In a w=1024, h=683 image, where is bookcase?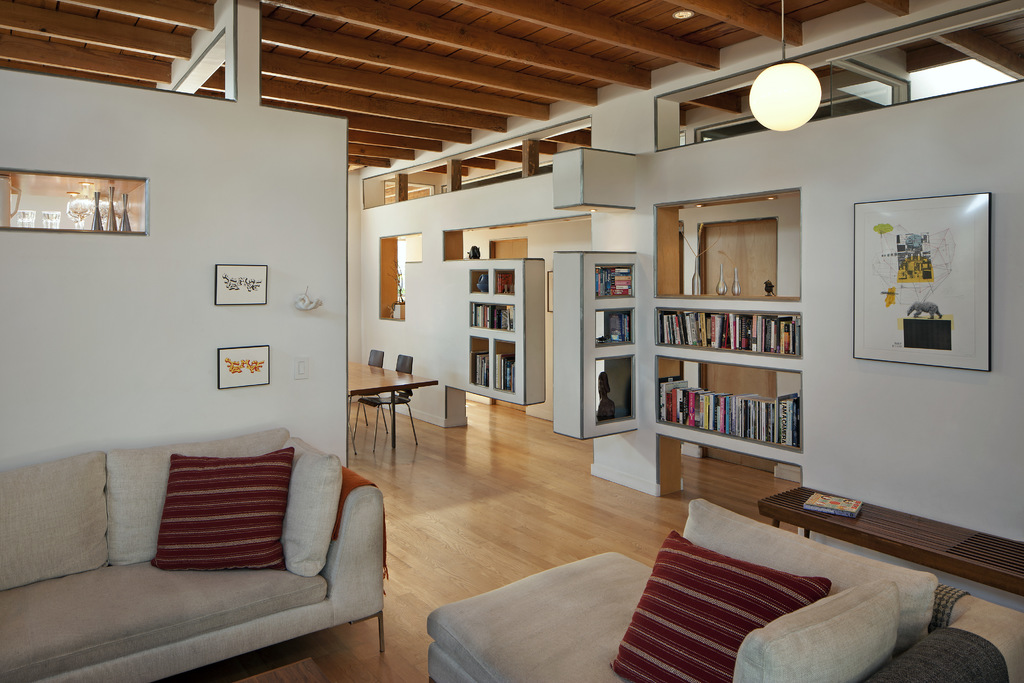
Rect(653, 304, 804, 358).
